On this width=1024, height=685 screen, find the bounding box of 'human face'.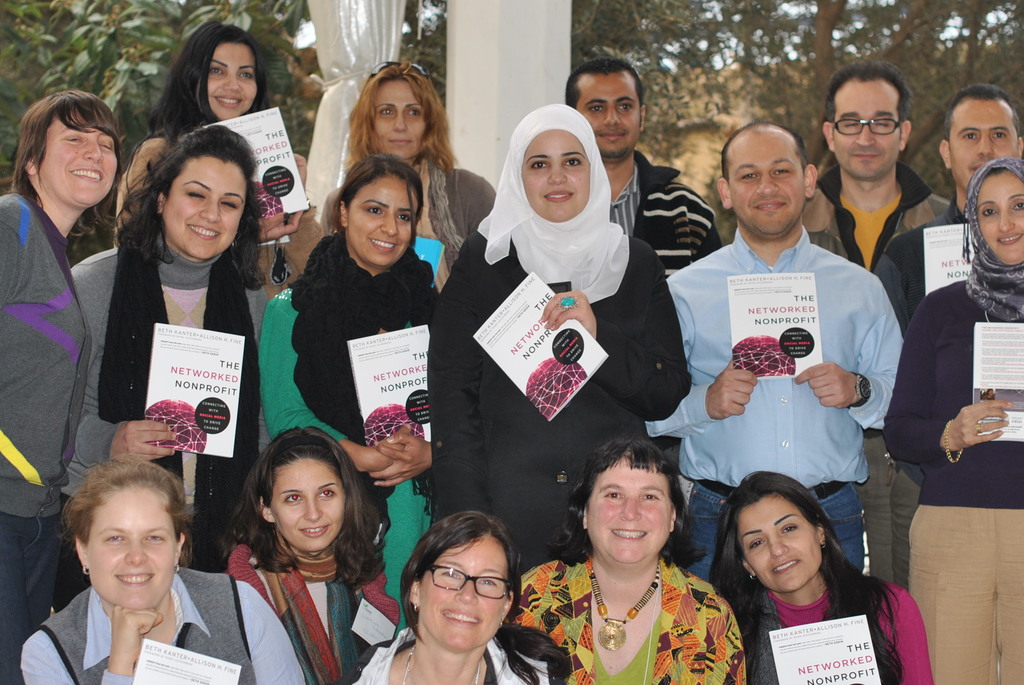
Bounding box: {"x1": 209, "y1": 38, "x2": 255, "y2": 116}.
